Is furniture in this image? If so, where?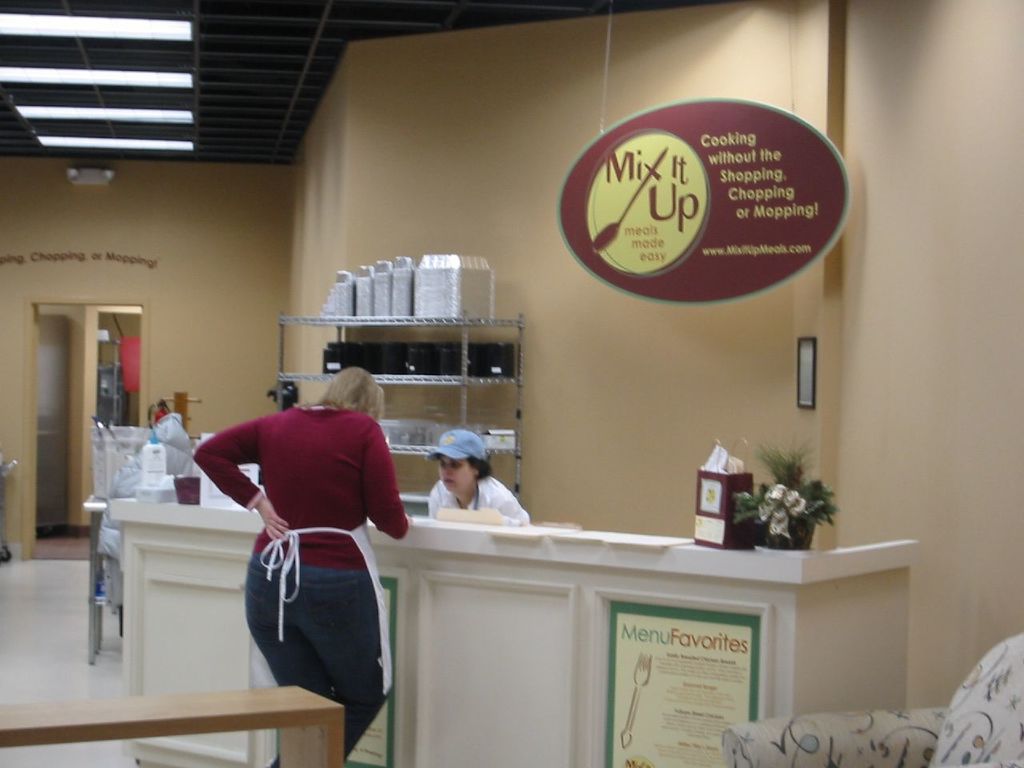
Yes, at left=81, top=490, right=147, bottom=666.
